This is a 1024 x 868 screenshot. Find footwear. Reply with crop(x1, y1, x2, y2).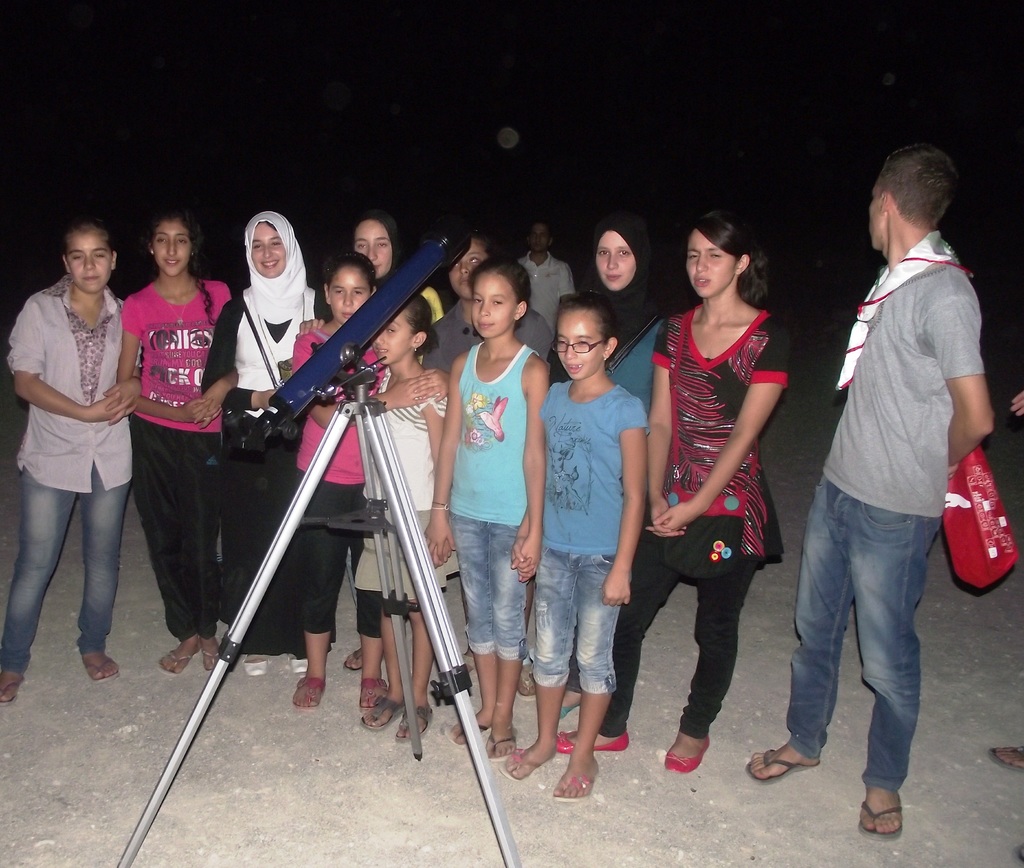
crop(483, 725, 520, 759).
